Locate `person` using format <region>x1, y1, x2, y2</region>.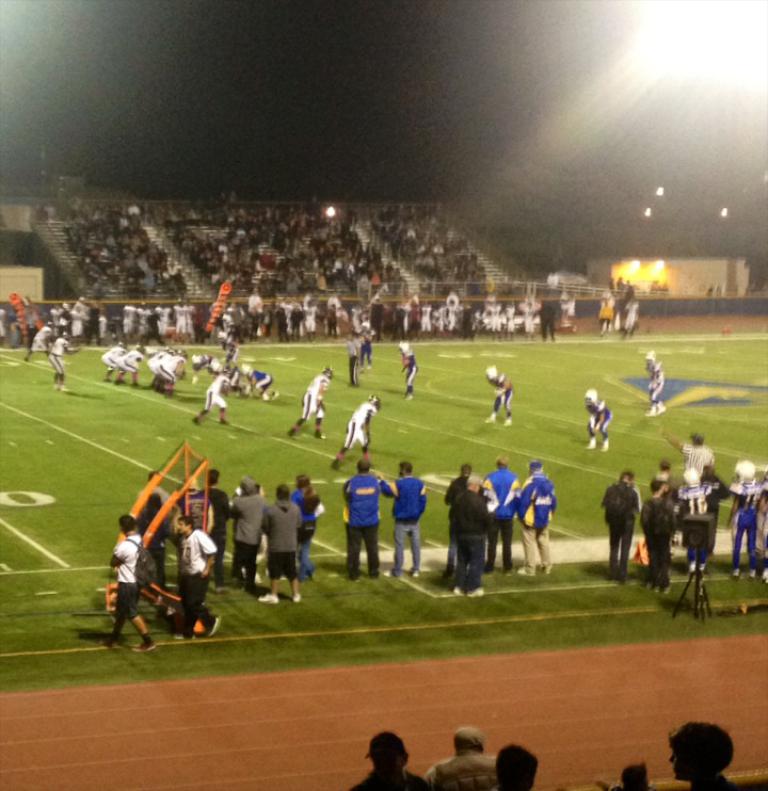
<region>582, 388, 617, 451</region>.
